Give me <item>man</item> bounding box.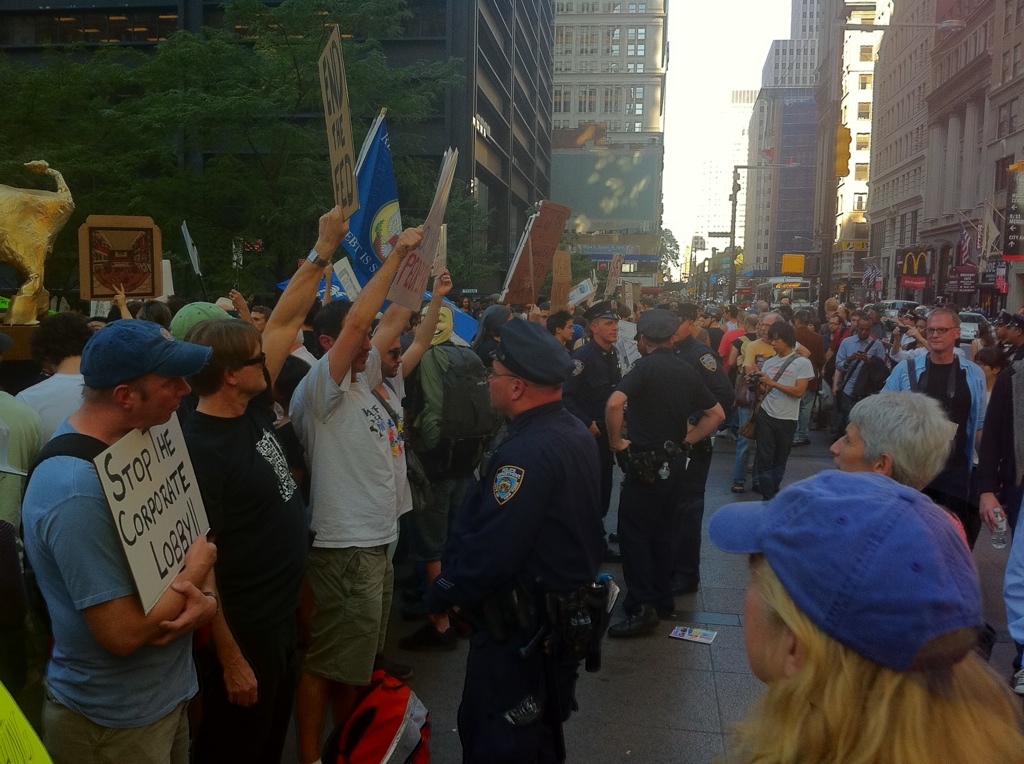
select_region(698, 301, 722, 349).
